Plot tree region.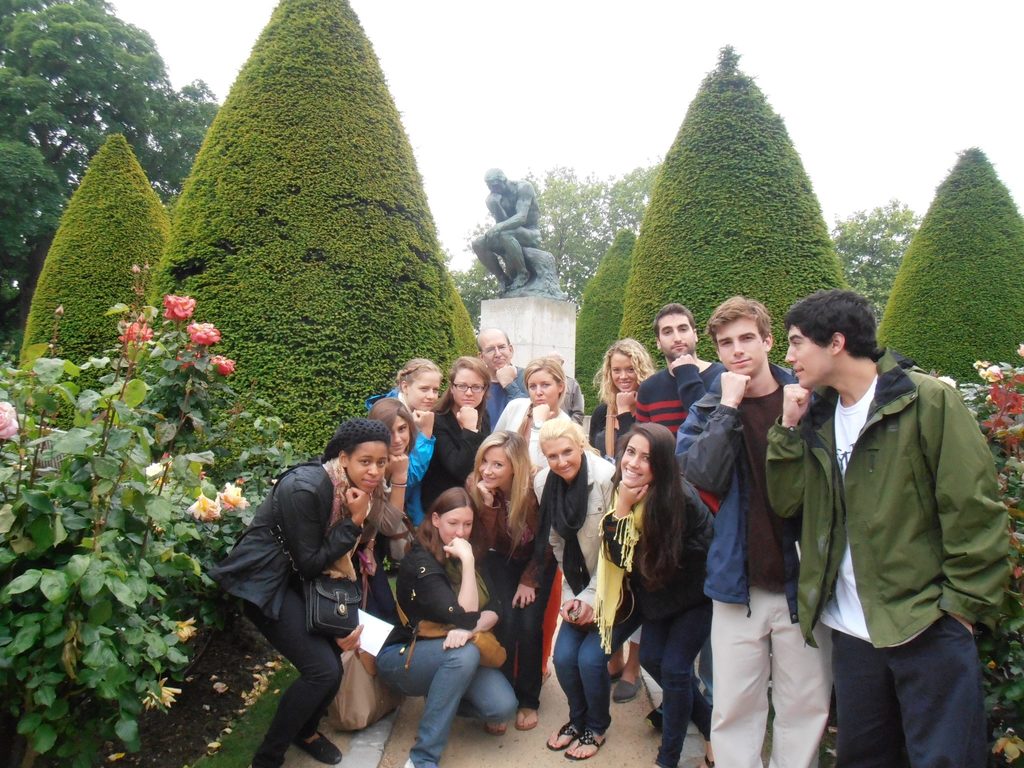
Plotted at [0,0,227,365].
